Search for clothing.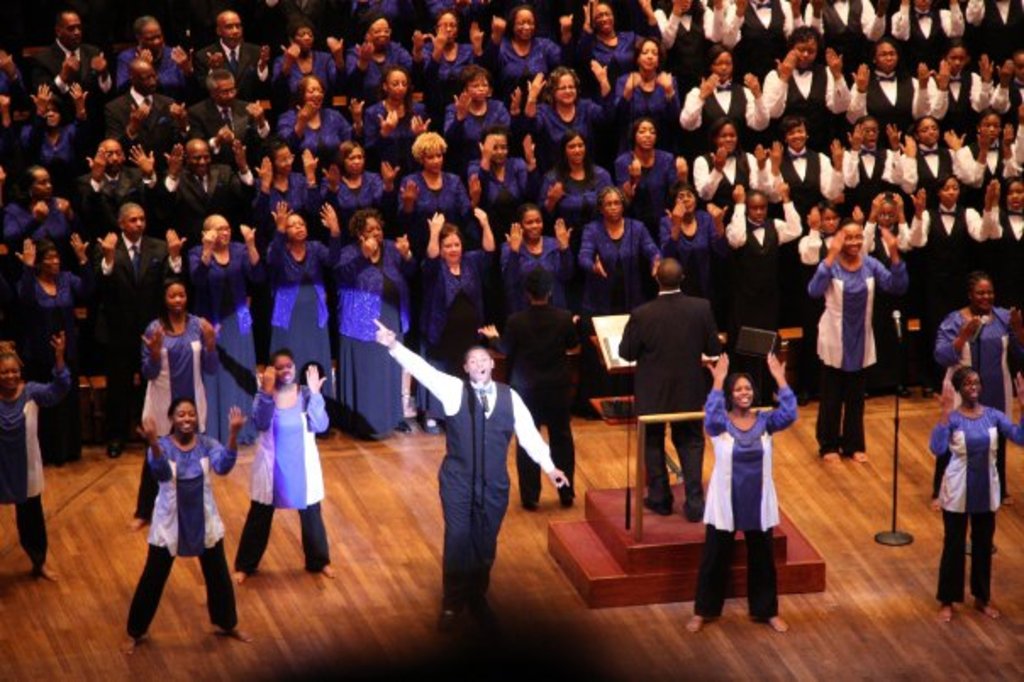
Found at [963, 136, 1014, 205].
